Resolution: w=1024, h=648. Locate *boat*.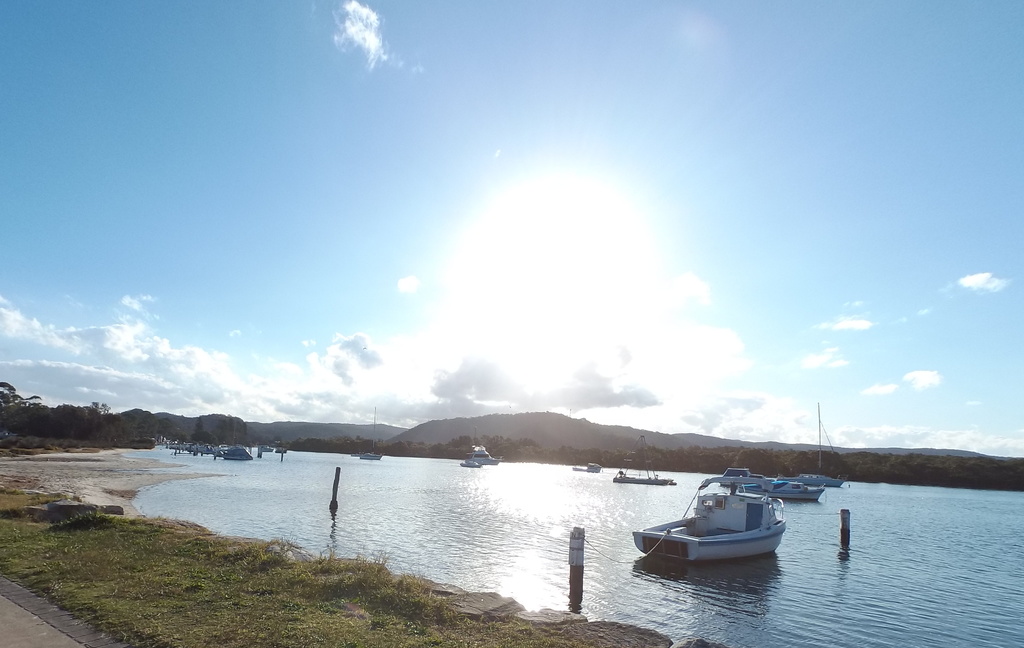
Rect(260, 445, 273, 449).
